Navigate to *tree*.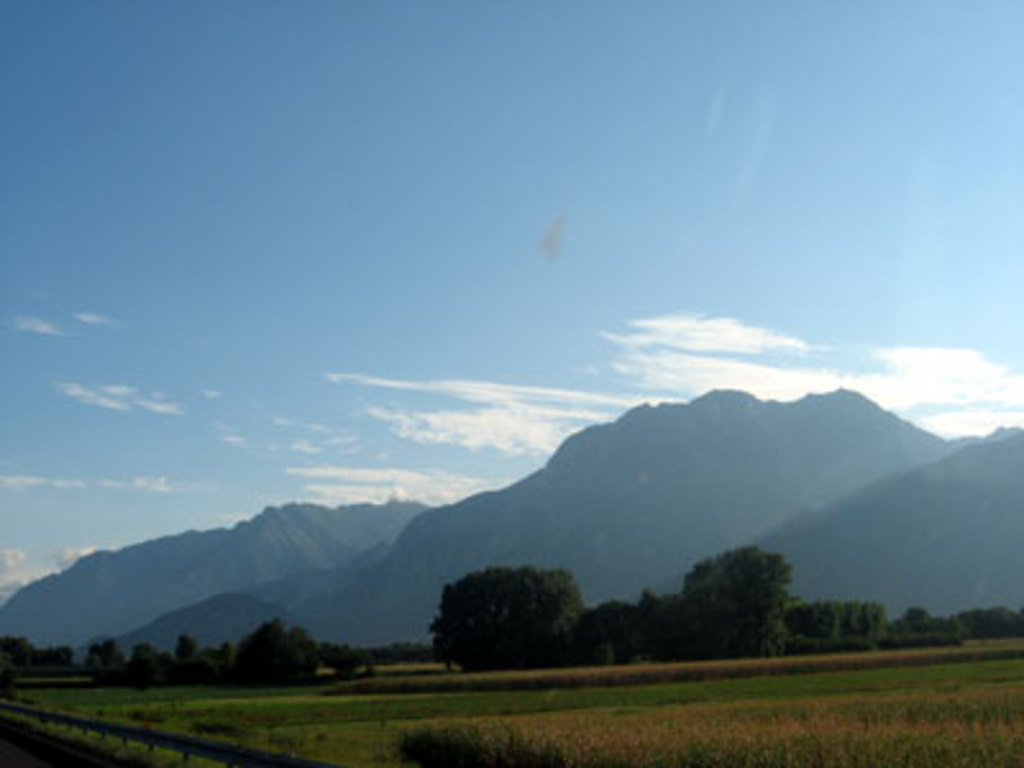
Navigation target: region(228, 607, 323, 691).
